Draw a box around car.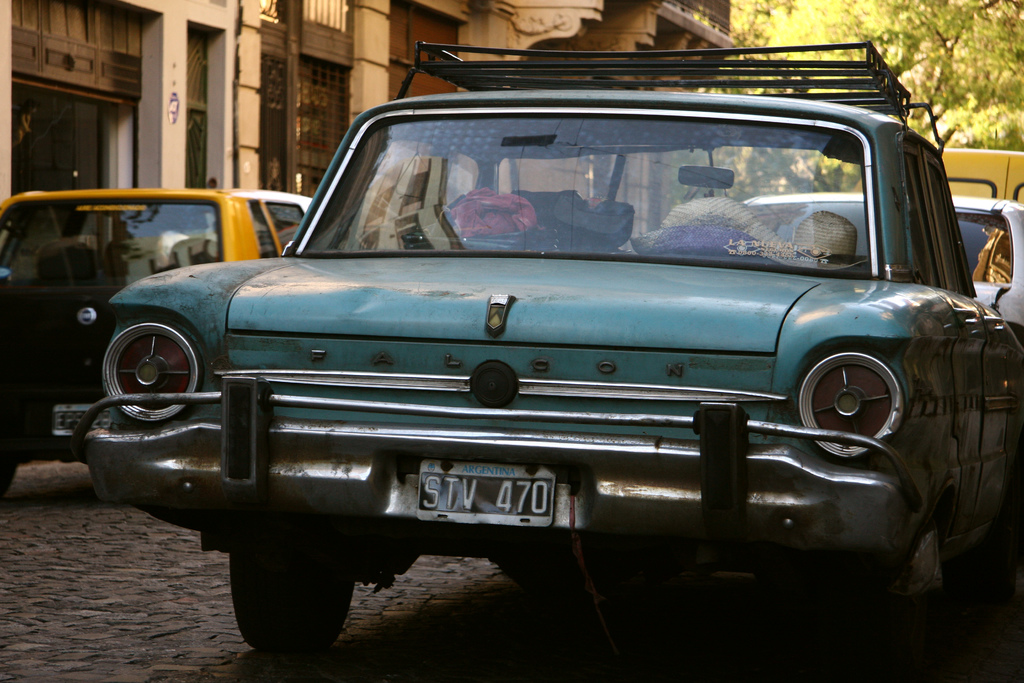
bbox=[742, 177, 1023, 323].
